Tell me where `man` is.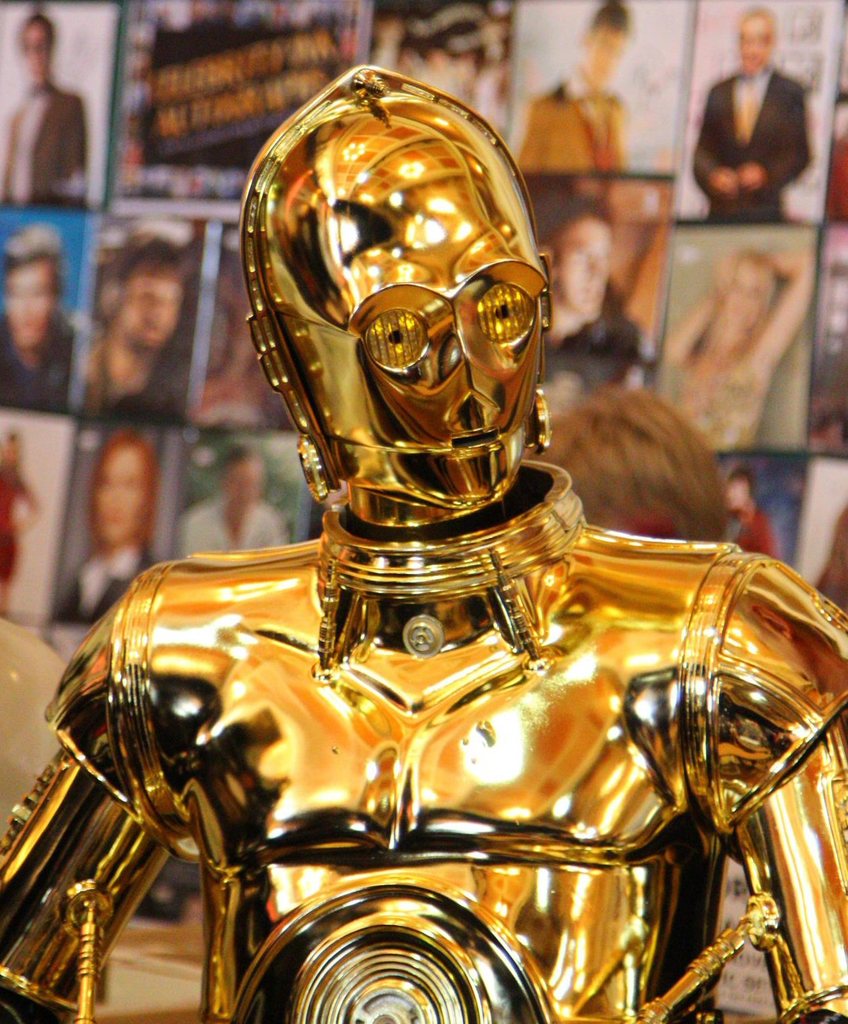
`man` is at locate(66, 234, 193, 432).
